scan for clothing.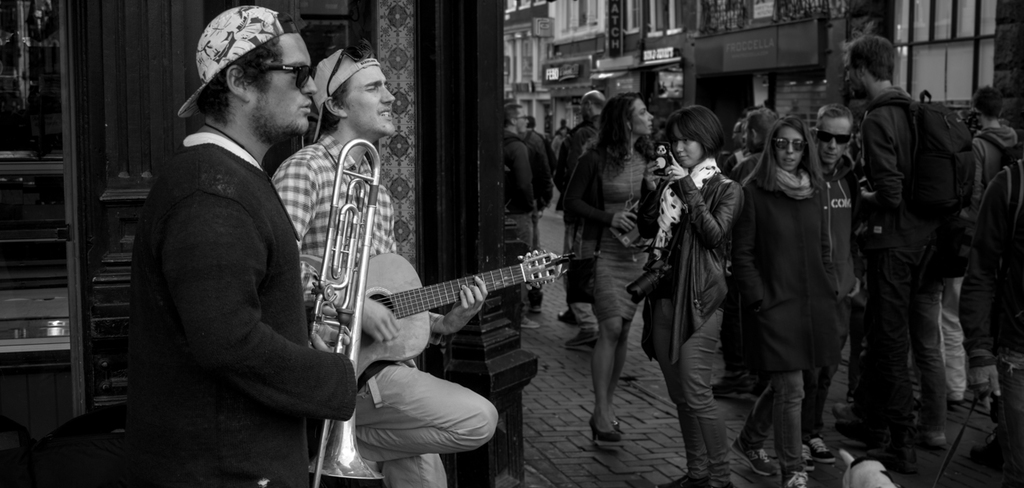
Scan result: [122,48,335,479].
